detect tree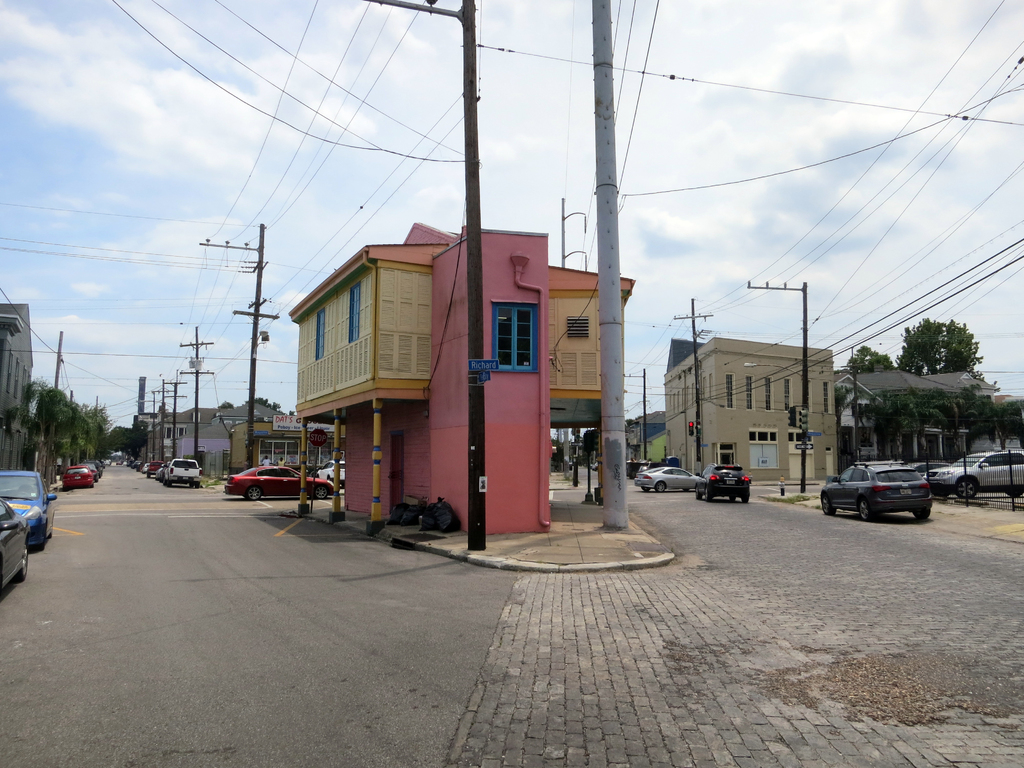
bbox=(837, 309, 991, 383)
